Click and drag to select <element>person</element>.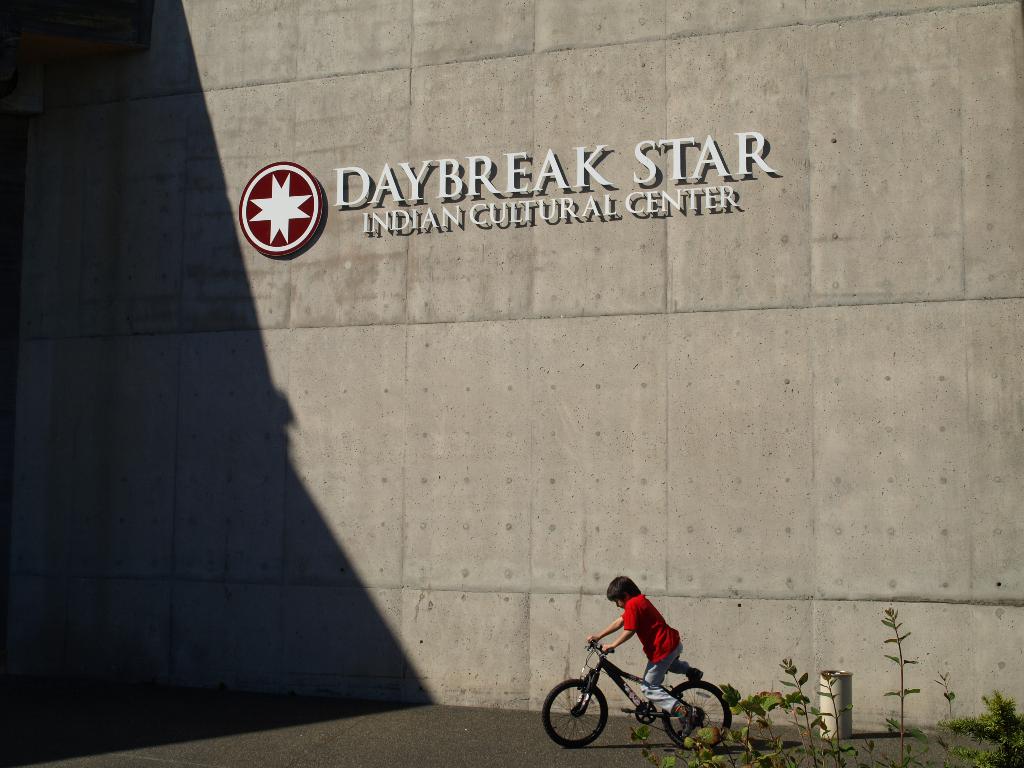
Selection: x1=568 y1=588 x2=692 y2=721.
